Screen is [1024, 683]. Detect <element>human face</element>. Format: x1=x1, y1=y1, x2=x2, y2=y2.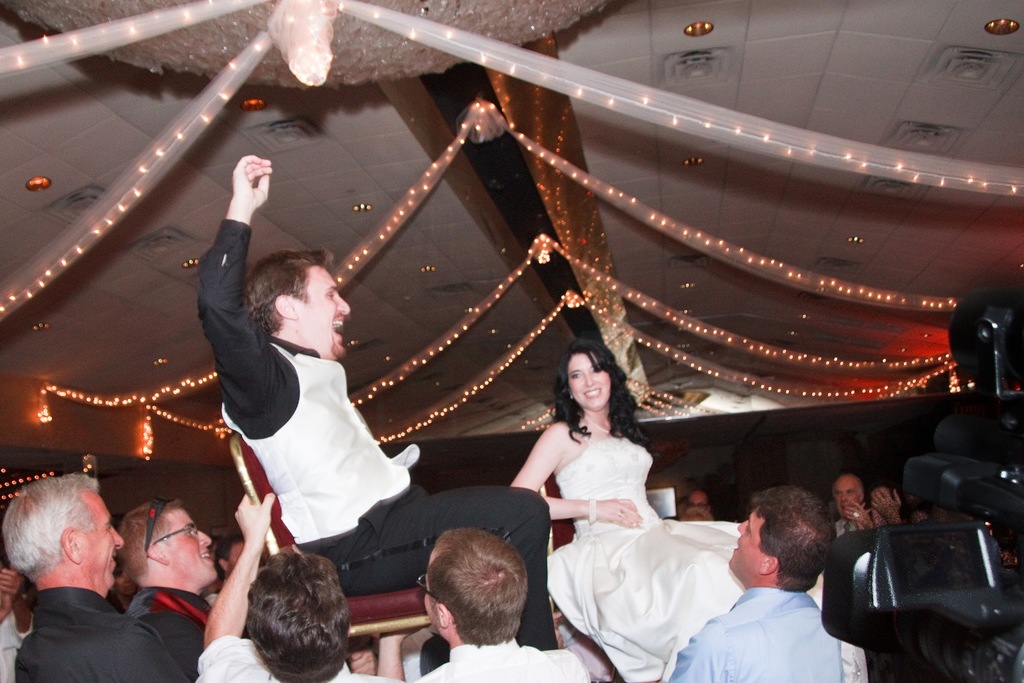
x1=725, y1=509, x2=772, y2=577.
